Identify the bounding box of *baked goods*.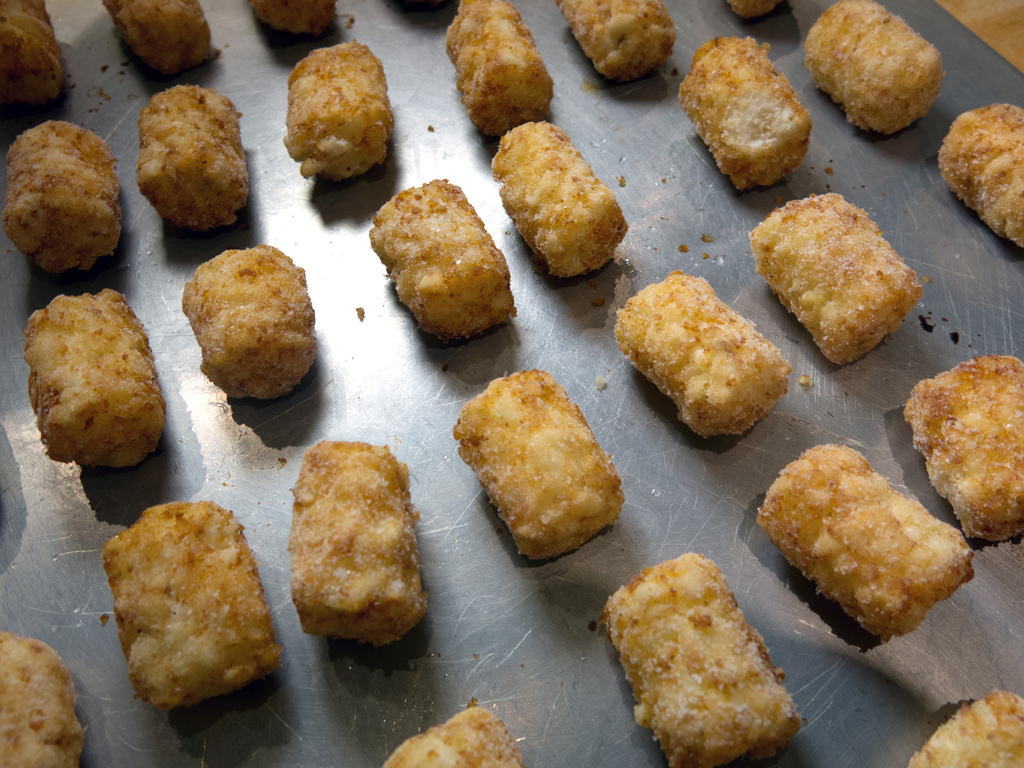
{"left": 556, "top": 0, "right": 680, "bottom": 81}.
